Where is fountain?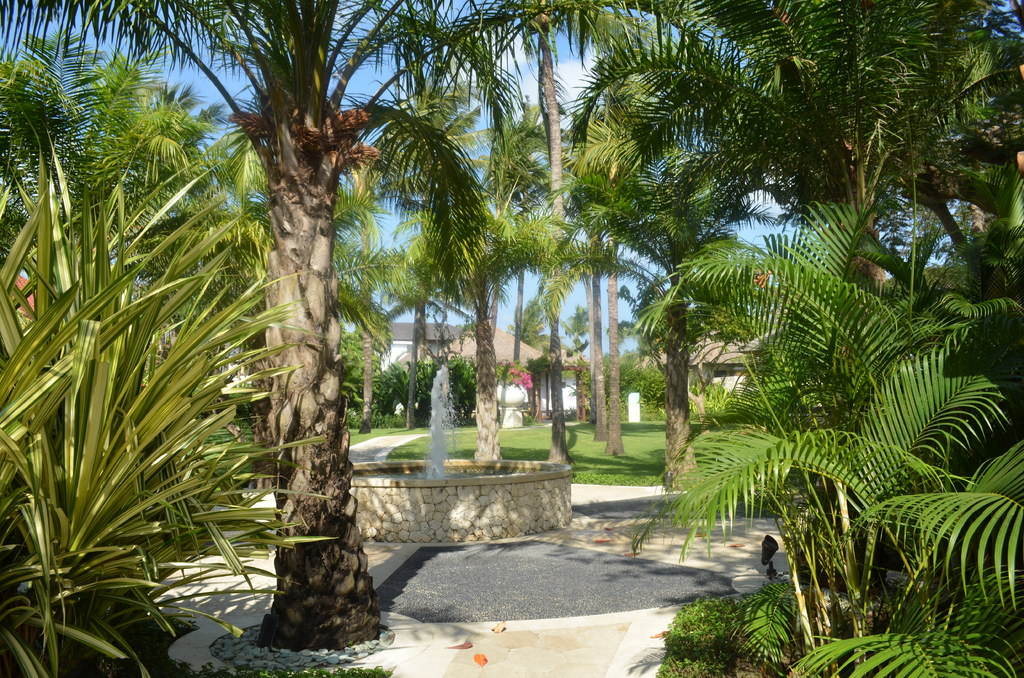
321 303 584 568.
